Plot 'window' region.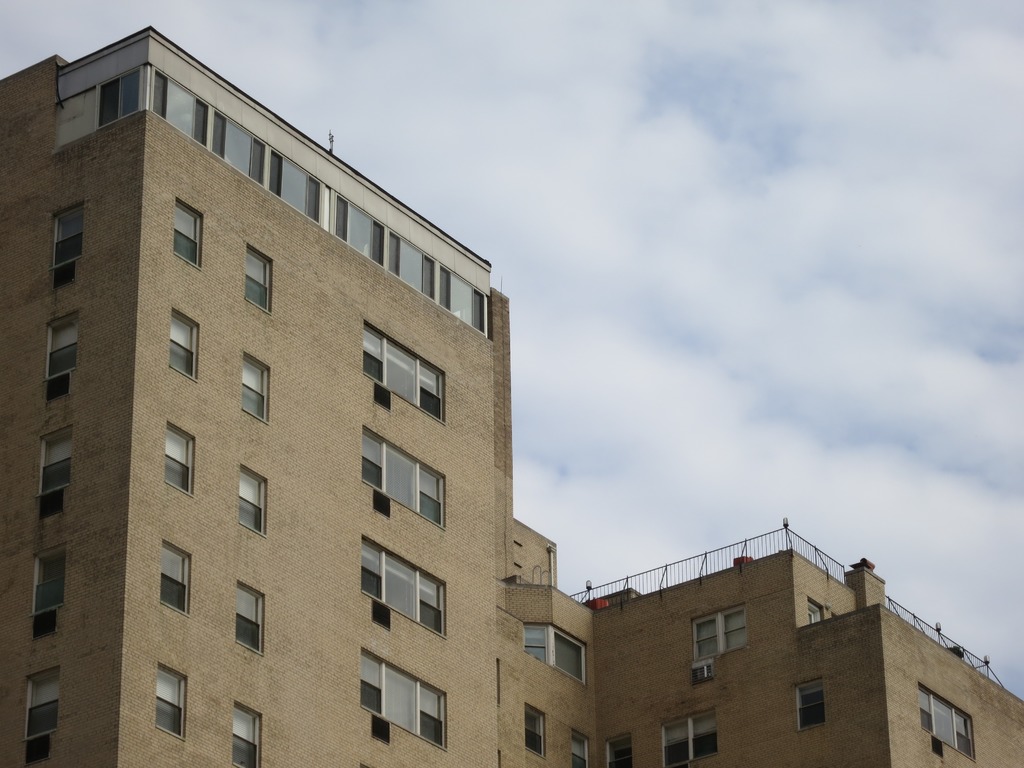
Plotted at box=[356, 317, 442, 417].
